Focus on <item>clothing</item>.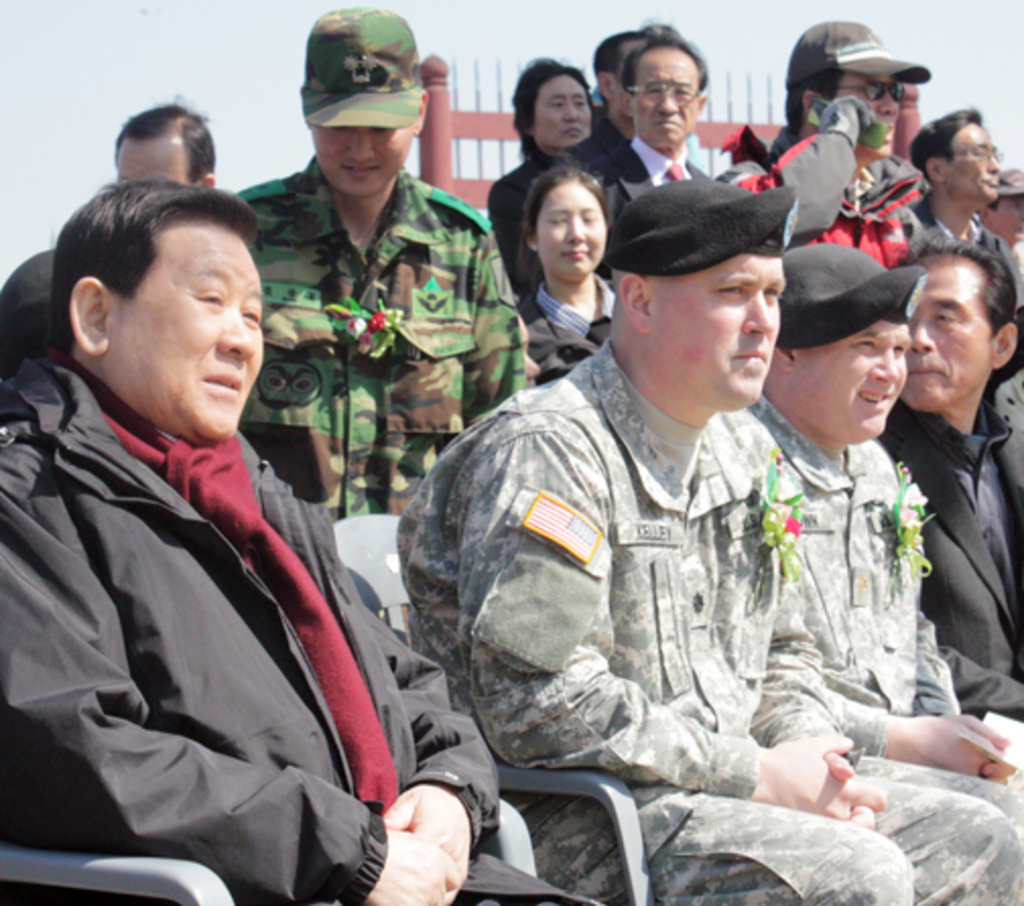
Focused at 727/412/971/760.
